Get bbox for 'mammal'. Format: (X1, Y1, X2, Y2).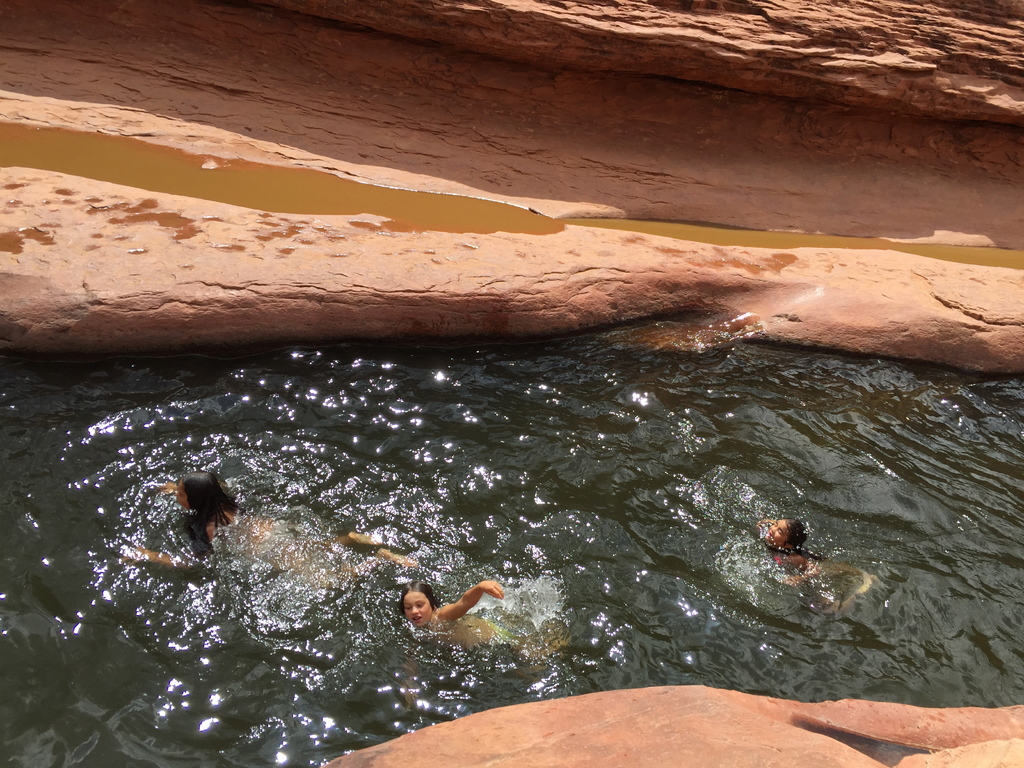
(751, 508, 879, 608).
